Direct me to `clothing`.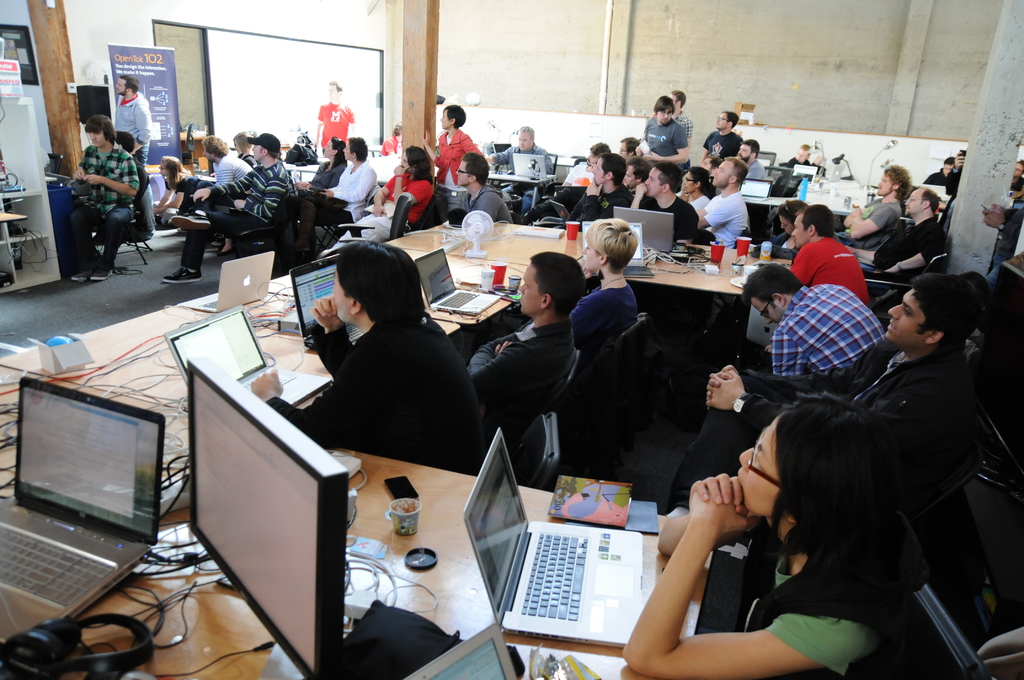
Direction: <bbox>182, 156, 285, 268</bbox>.
